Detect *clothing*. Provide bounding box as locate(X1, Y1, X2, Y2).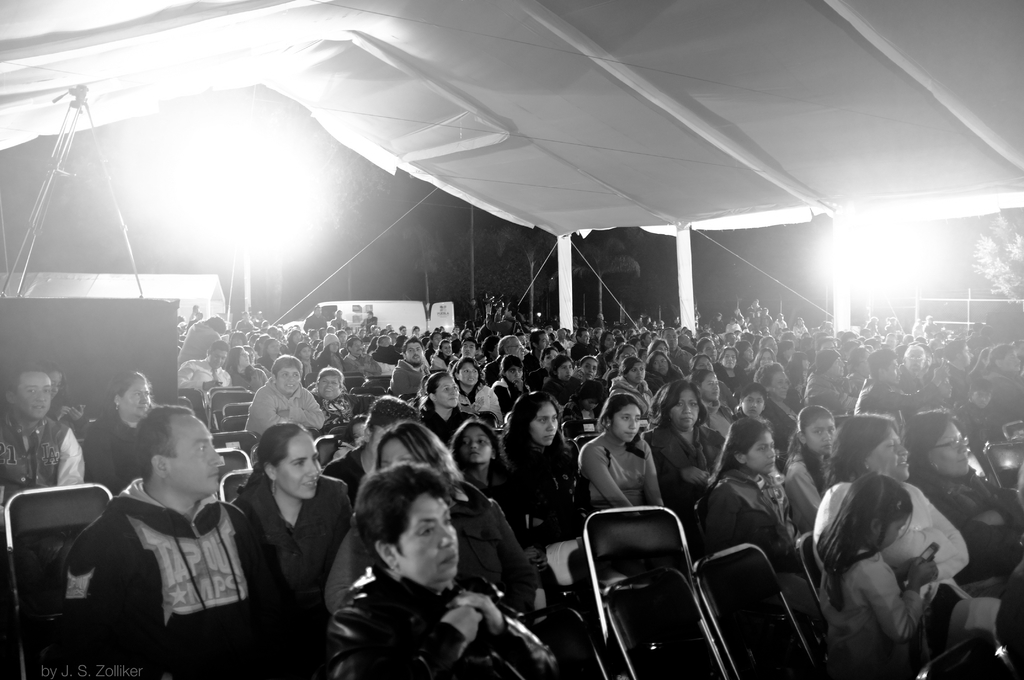
locate(652, 423, 710, 525).
